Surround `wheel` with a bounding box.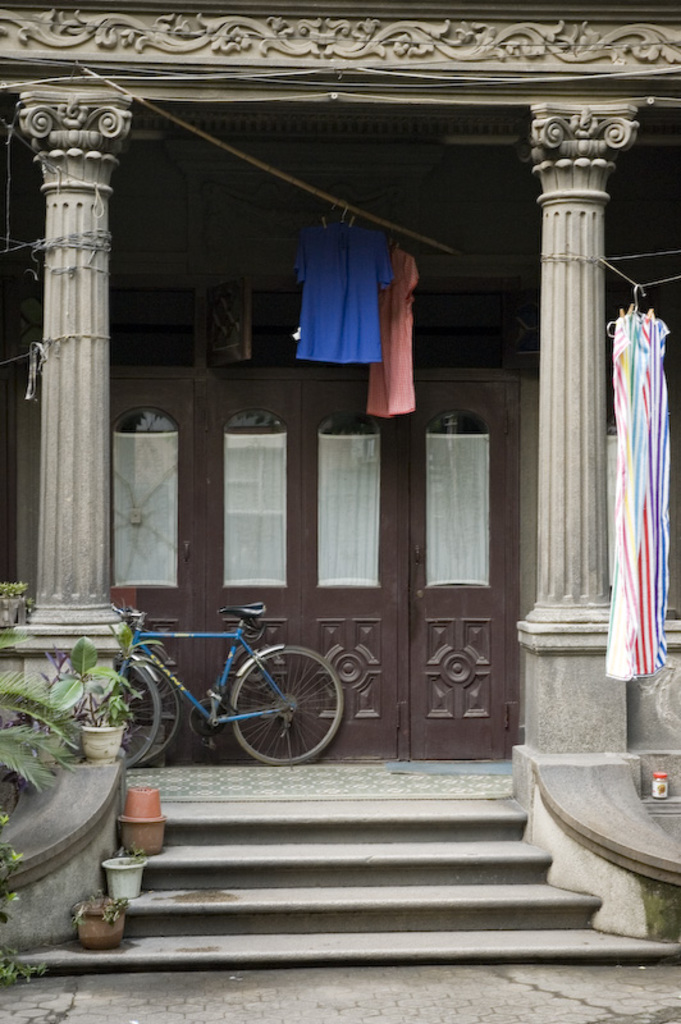
[216,653,326,768].
